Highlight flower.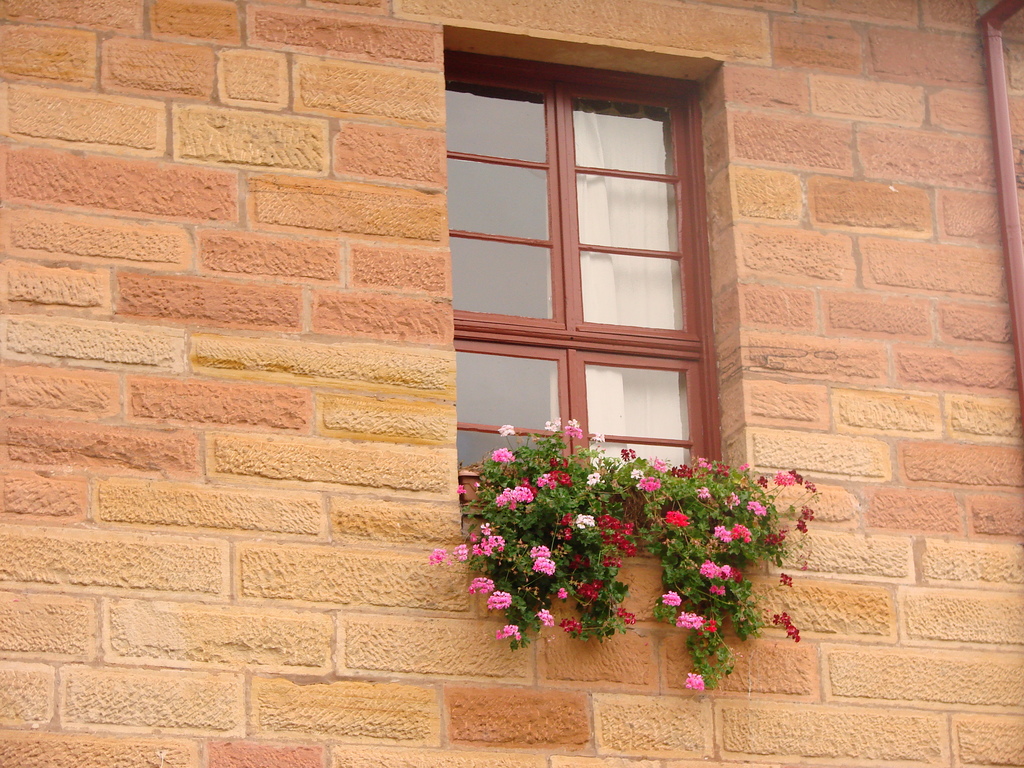
Highlighted region: 555,584,571,600.
